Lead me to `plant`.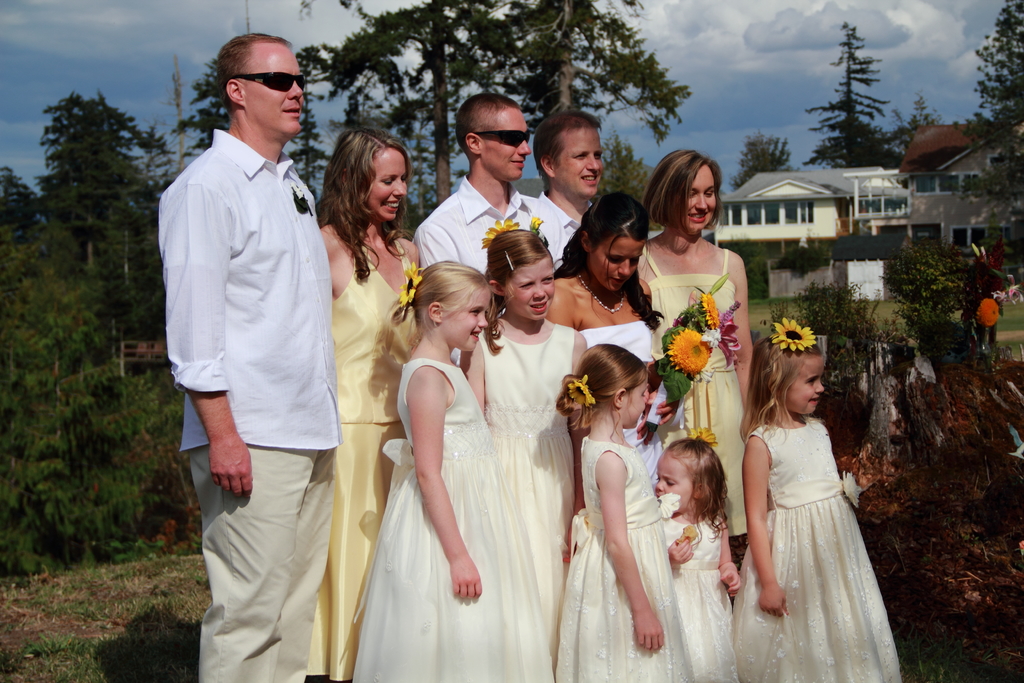
Lead to [901, 292, 981, 349].
